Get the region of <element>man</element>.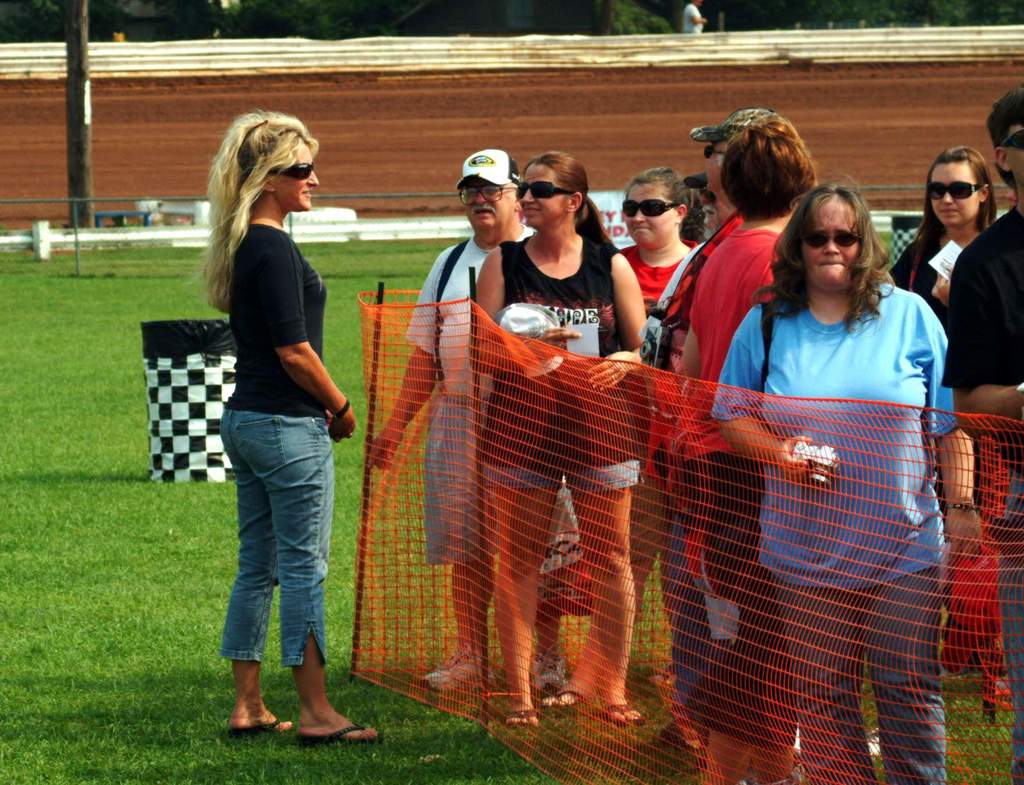
region(641, 107, 775, 486).
